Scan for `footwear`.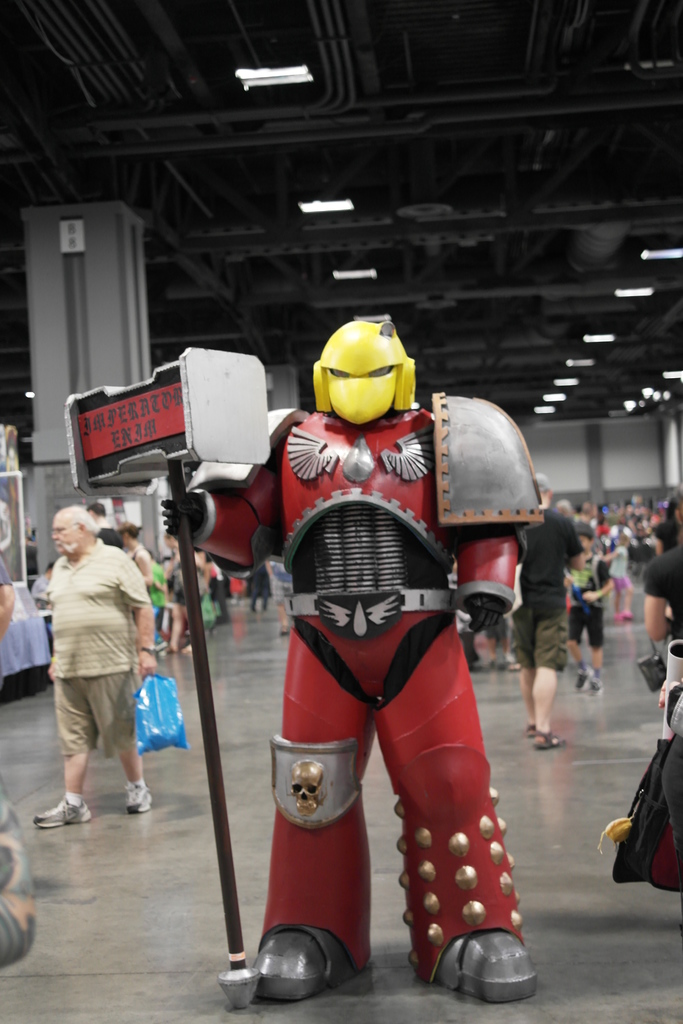
Scan result: rect(527, 721, 566, 751).
